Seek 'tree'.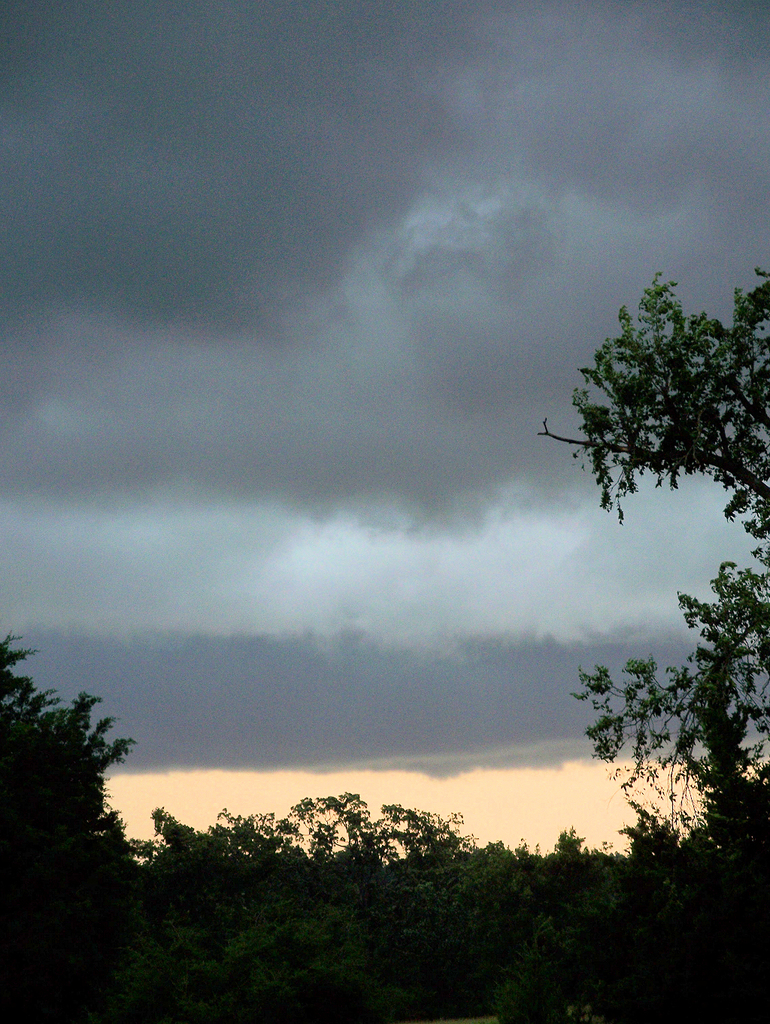
(541, 248, 744, 877).
